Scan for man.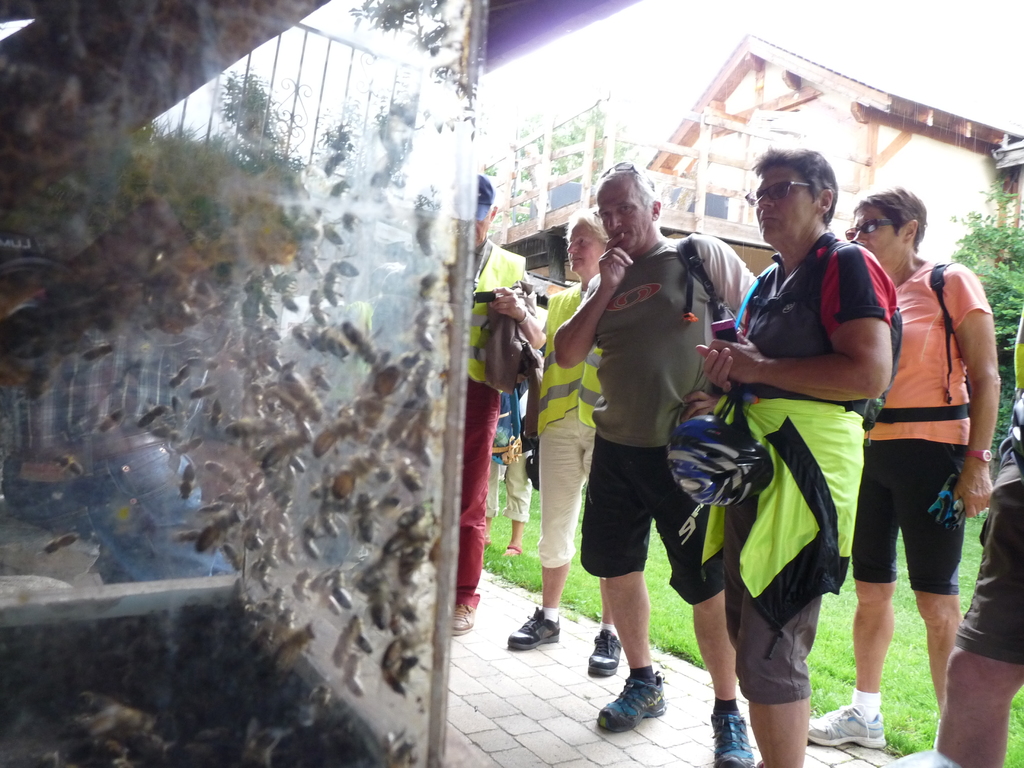
Scan result: {"left": 548, "top": 188, "right": 747, "bottom": 717}.
